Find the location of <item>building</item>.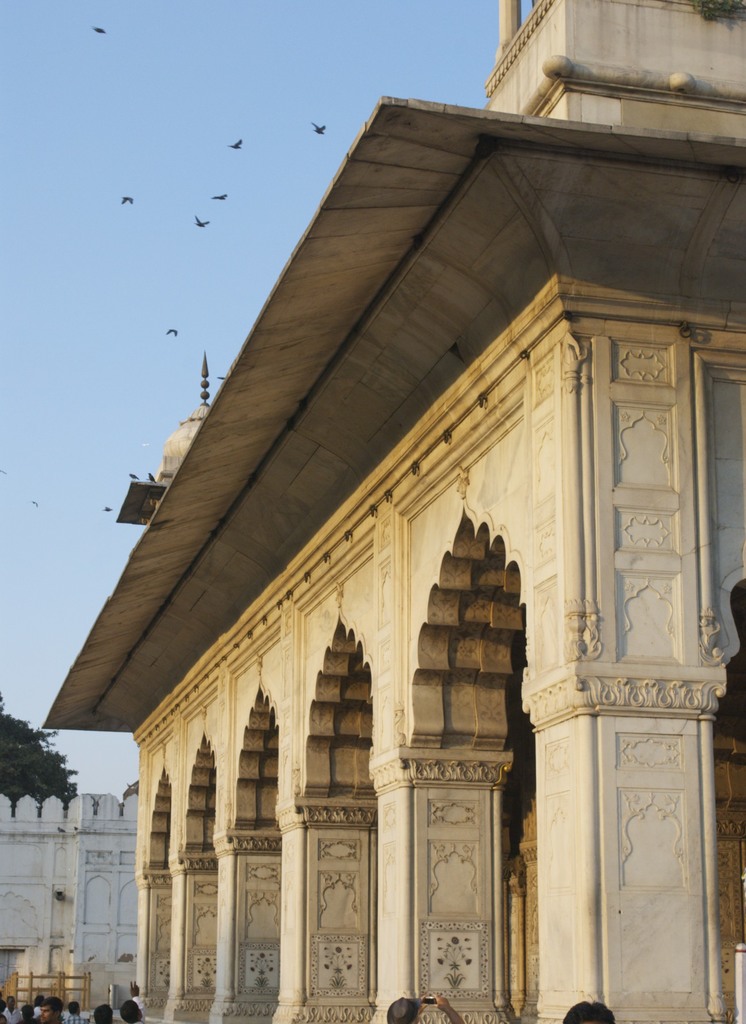
Location: l=0, t=779, r=141, b=1023.
